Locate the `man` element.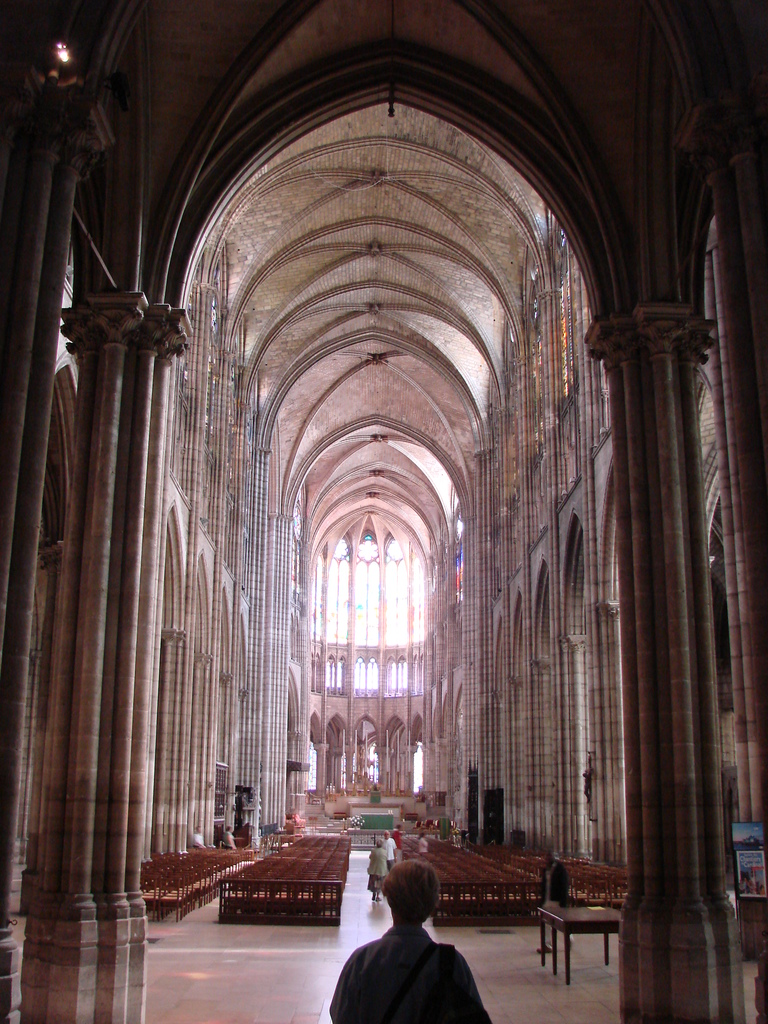
Element bbox: select_region(321, 865, 505, 1023).
